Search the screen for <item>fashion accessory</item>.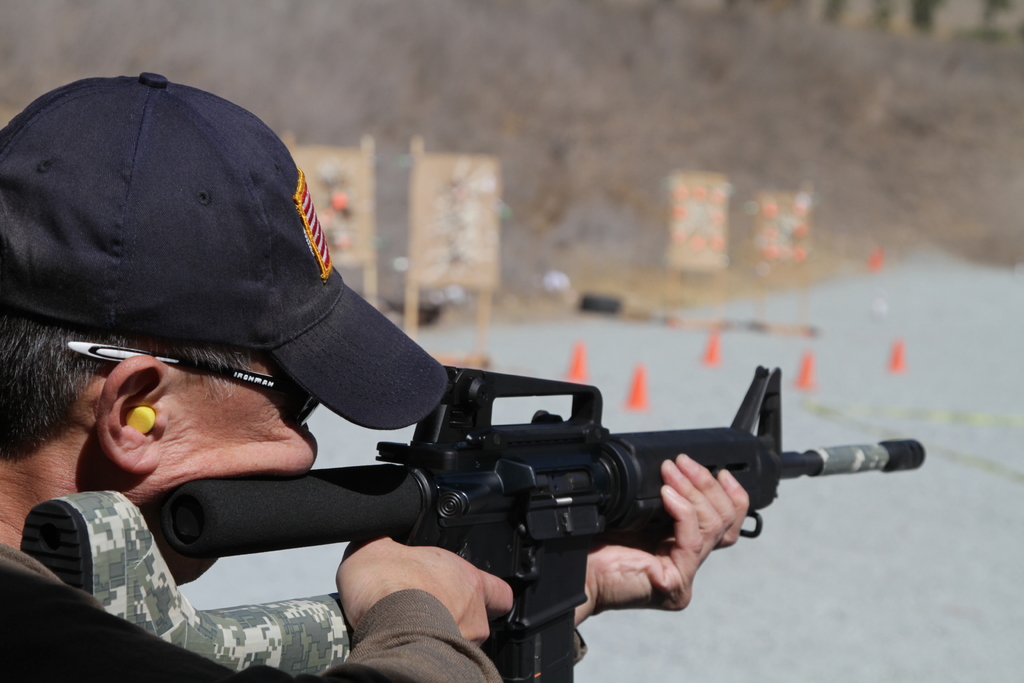
Found at [left=0, top=72, right=452, bottom=432].
